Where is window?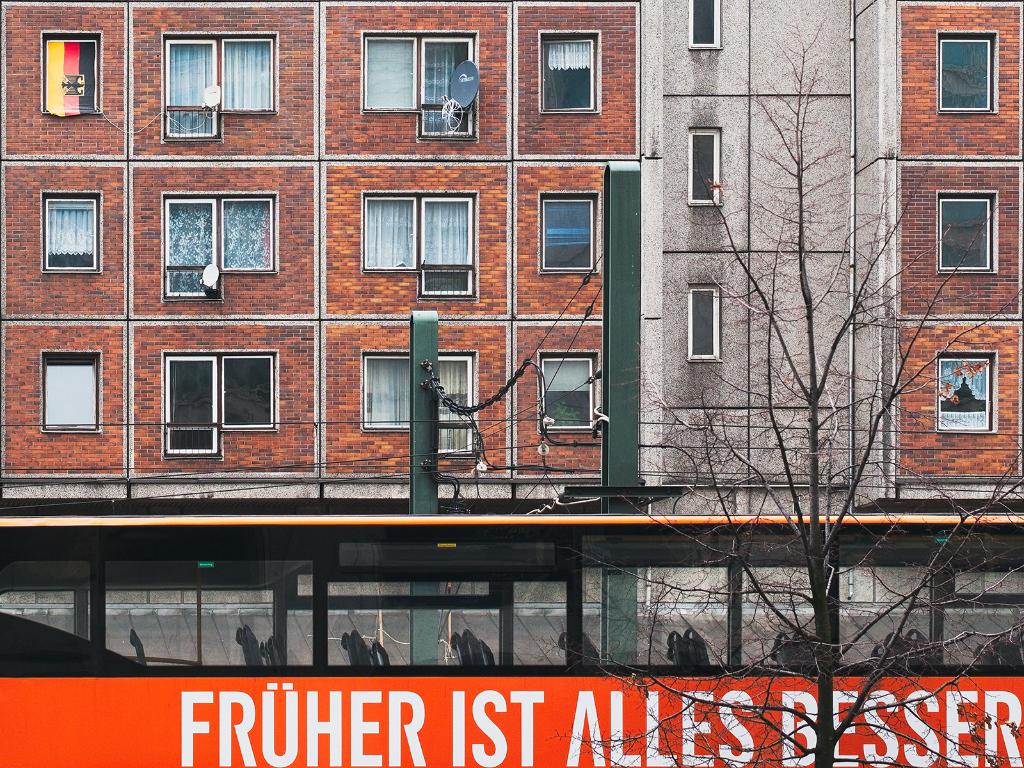
x1=678, y1=117, x2=724, y2=216.
